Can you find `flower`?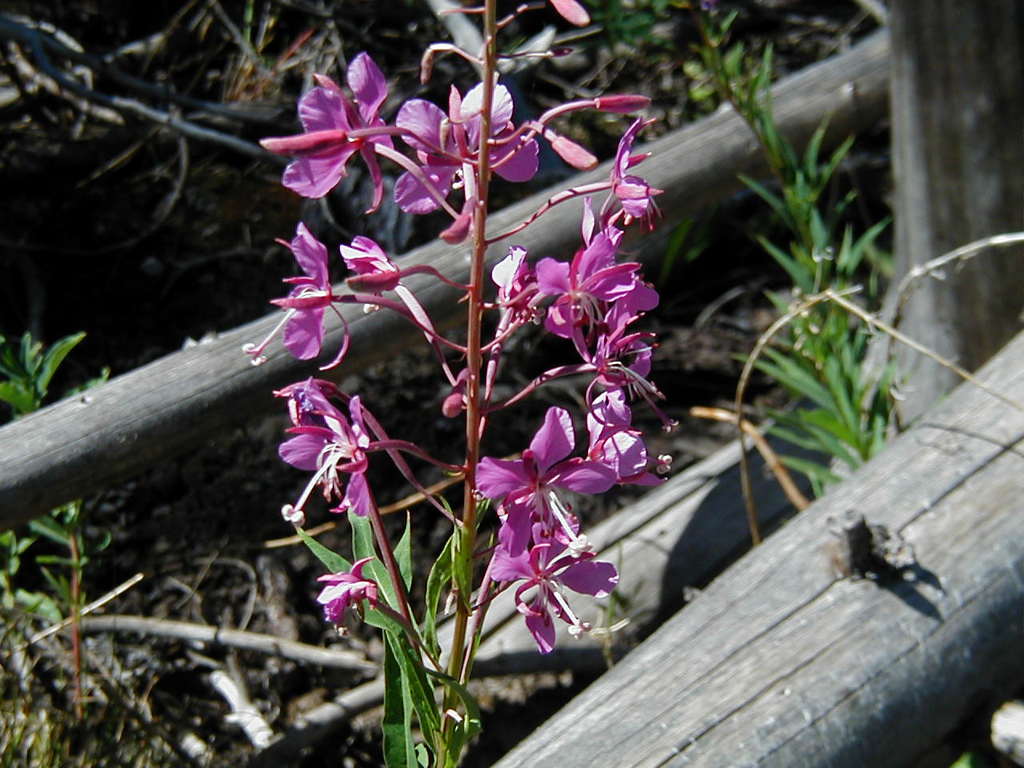
Yes, bounding box: BBox(490, 197, 661, 390).
